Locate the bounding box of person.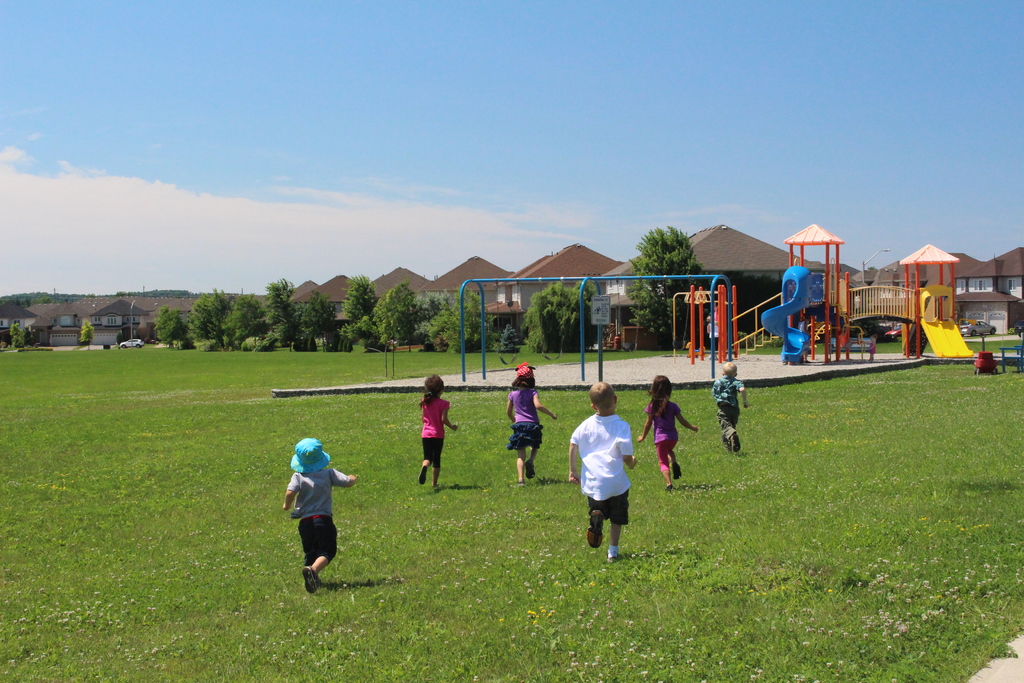
Bounding box: detection(711, 359, 745, 457).
